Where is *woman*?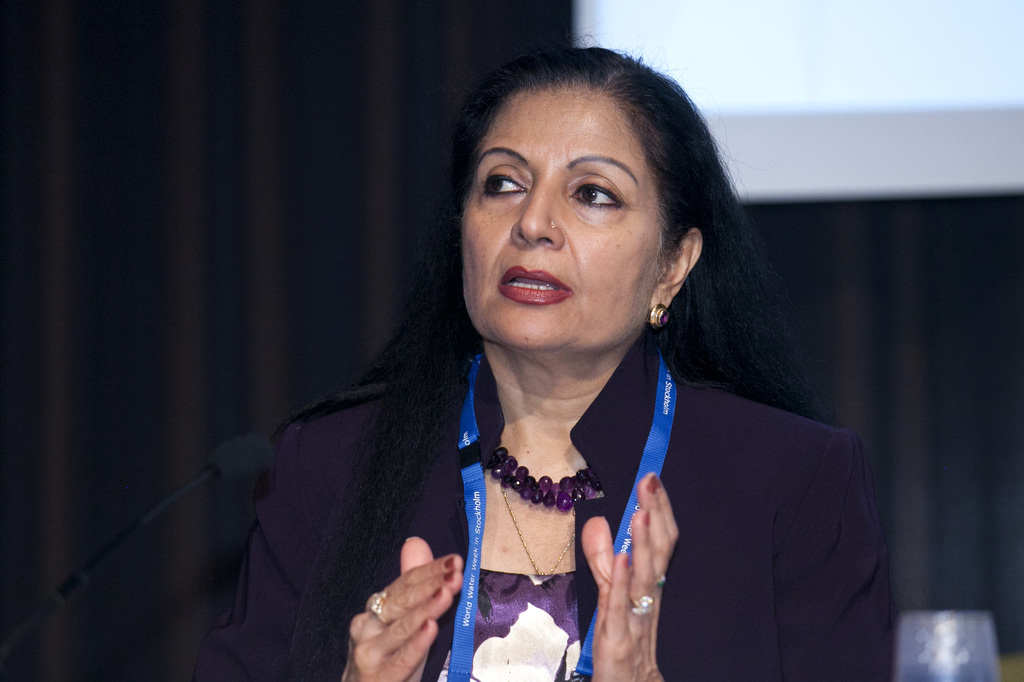
<region>196, 67, 954, 677</region>.
